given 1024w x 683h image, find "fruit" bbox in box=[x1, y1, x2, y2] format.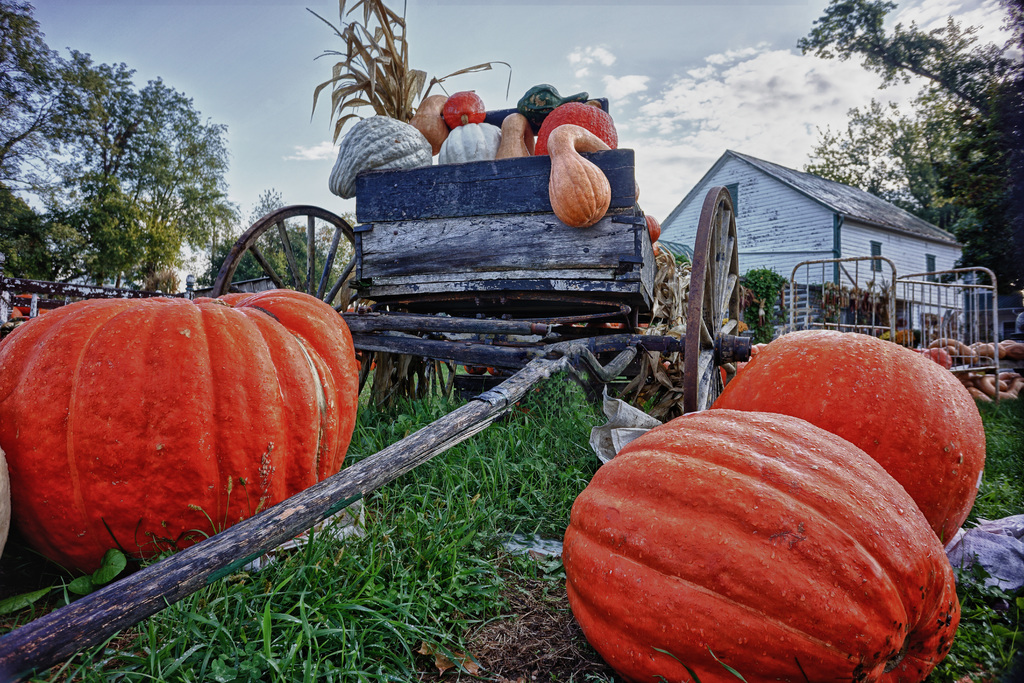
box=[715, 327, 985, 542].
